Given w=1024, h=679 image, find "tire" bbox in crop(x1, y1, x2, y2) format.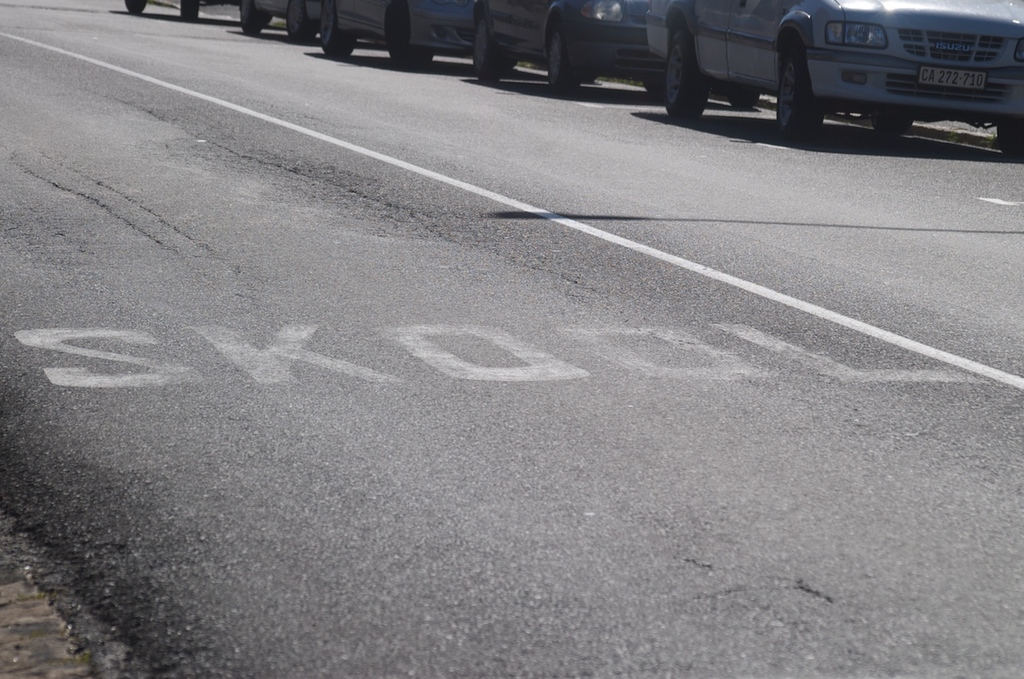
crop(870, 107, 918, 134).
